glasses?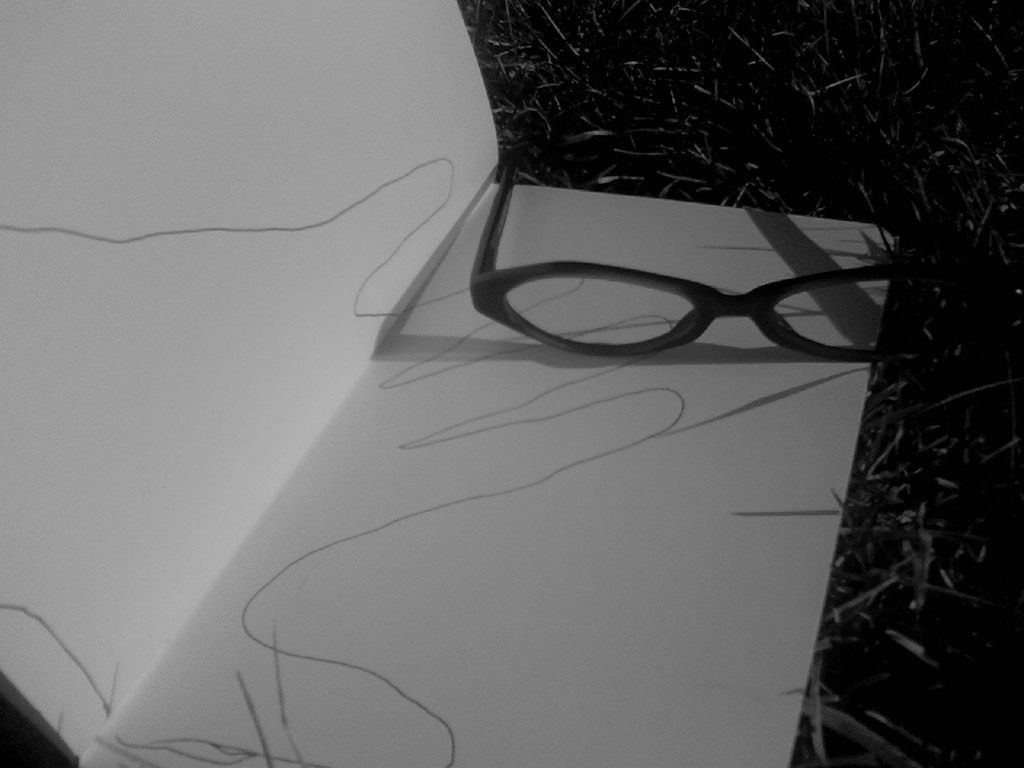
bbox=[459, 218, 896, 354]
